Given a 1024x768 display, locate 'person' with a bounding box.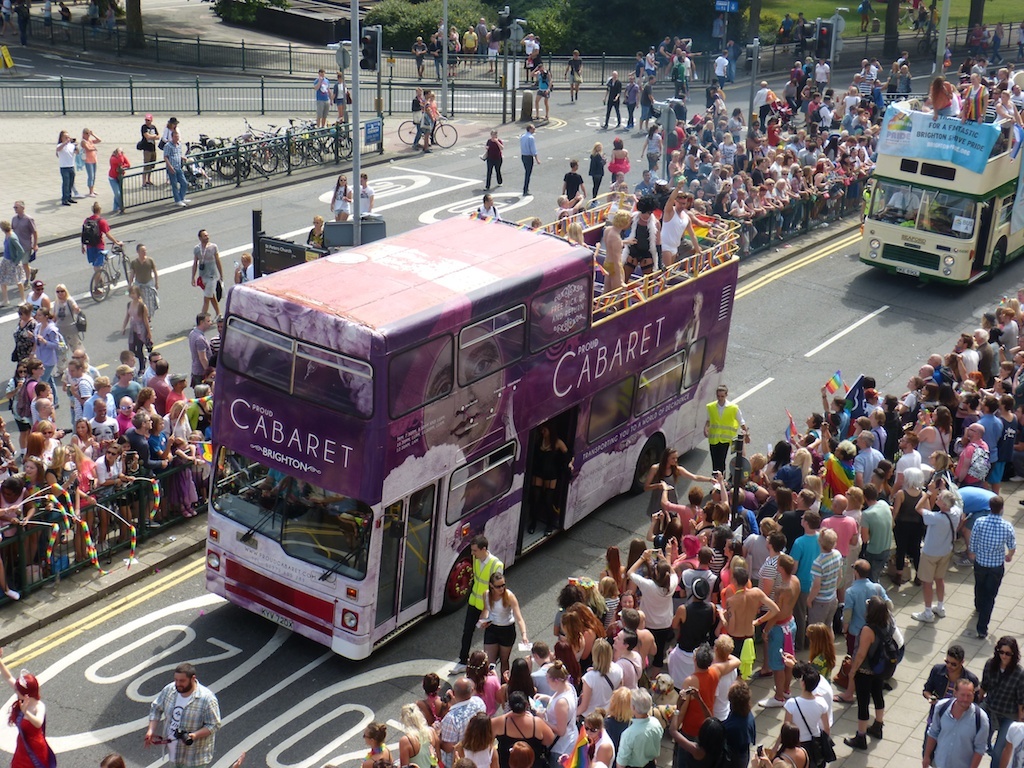
Located: (x1=127, y1=241, x2=164, y2=322).
